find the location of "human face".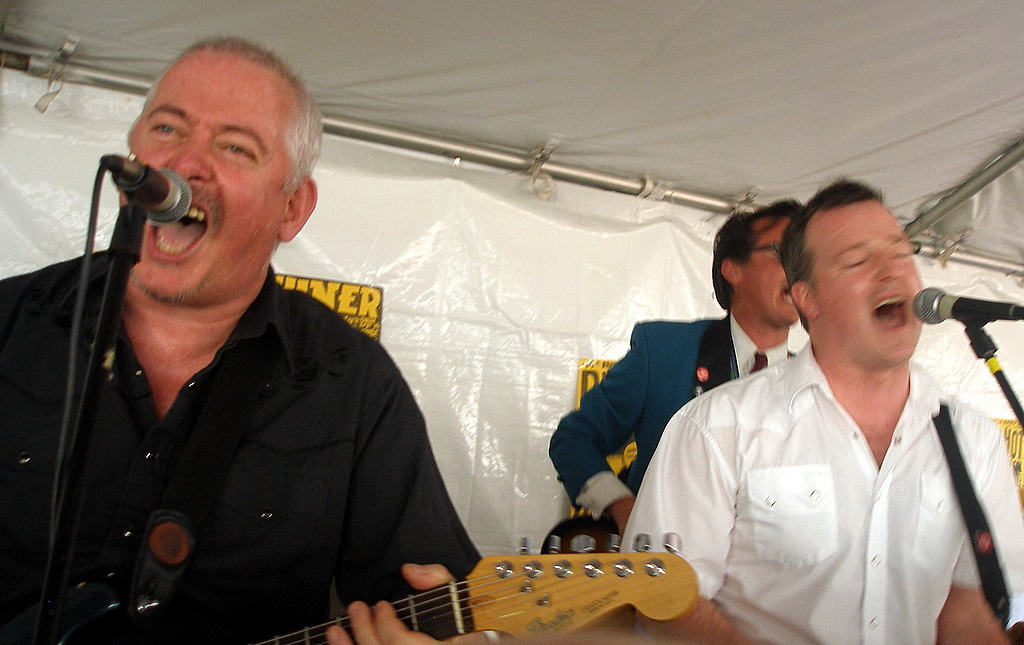
Location: <region>743, 221, 796, 325</region>.
